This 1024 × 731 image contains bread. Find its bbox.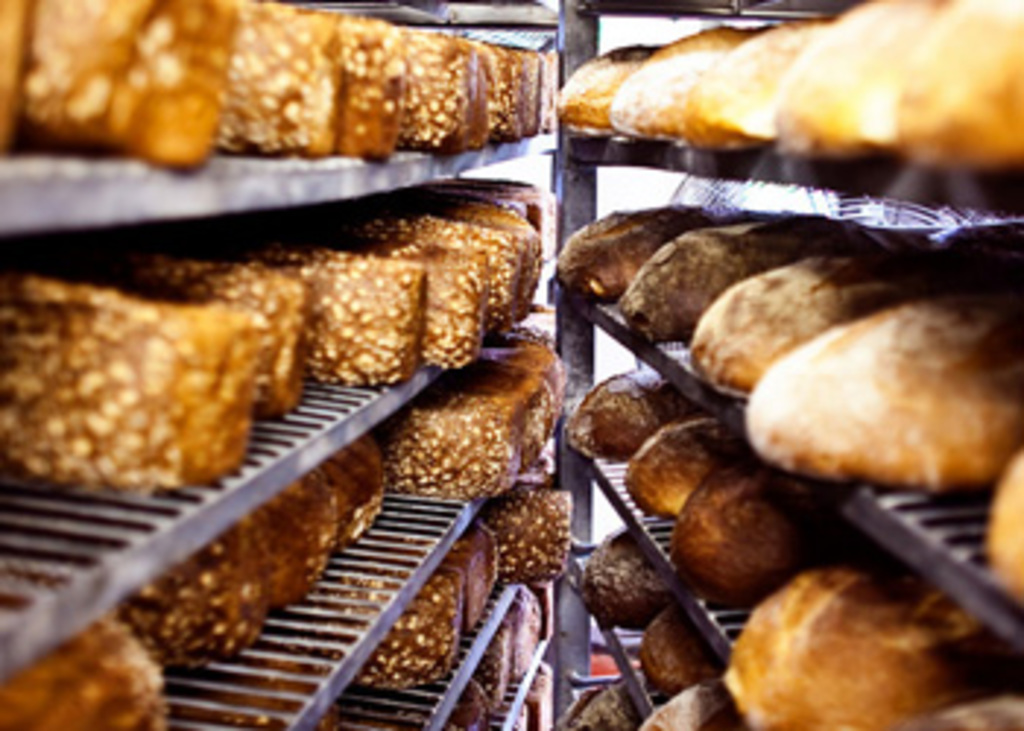
[left=591, top=529, right=670, bottom=614].
